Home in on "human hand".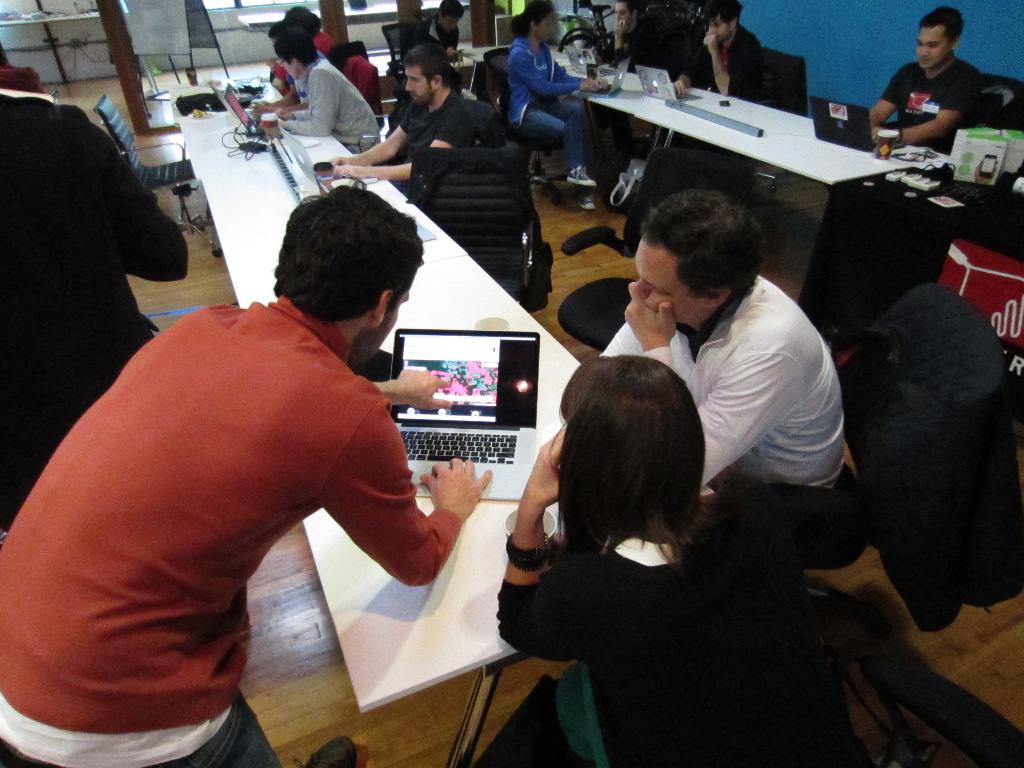
Homed in at select_region(257, 98, 273, 103).
